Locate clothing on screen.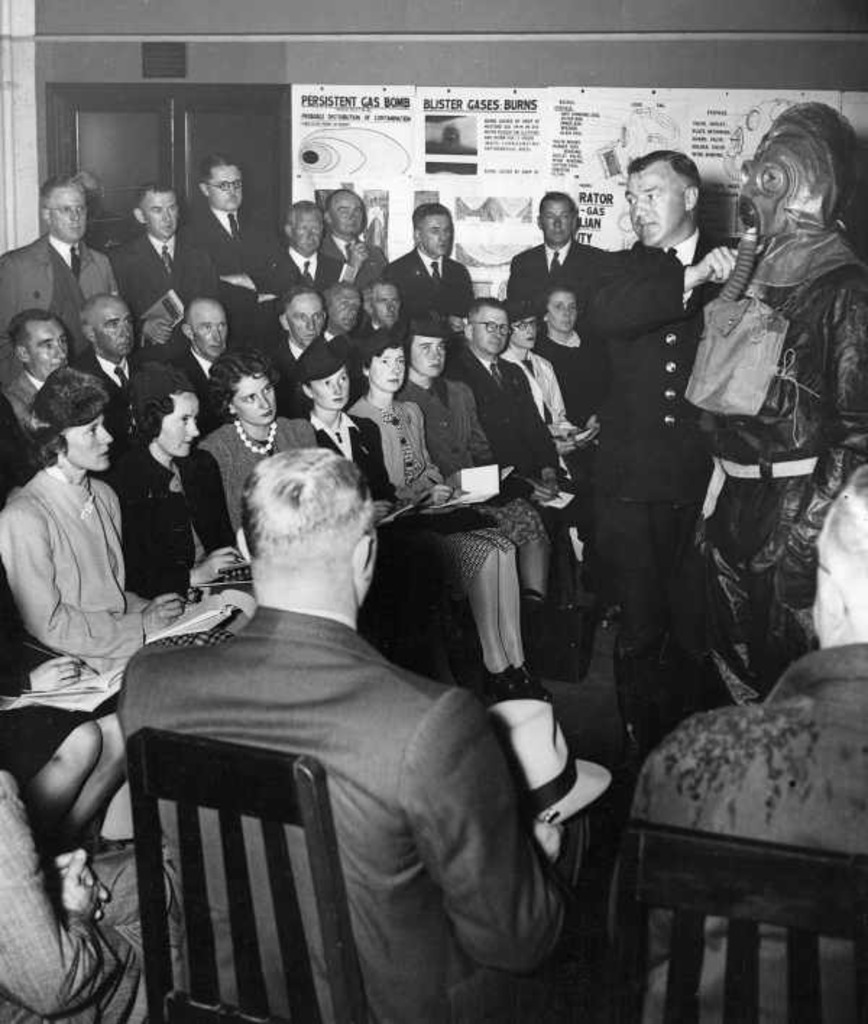
On screen at (0,458,159,654).
